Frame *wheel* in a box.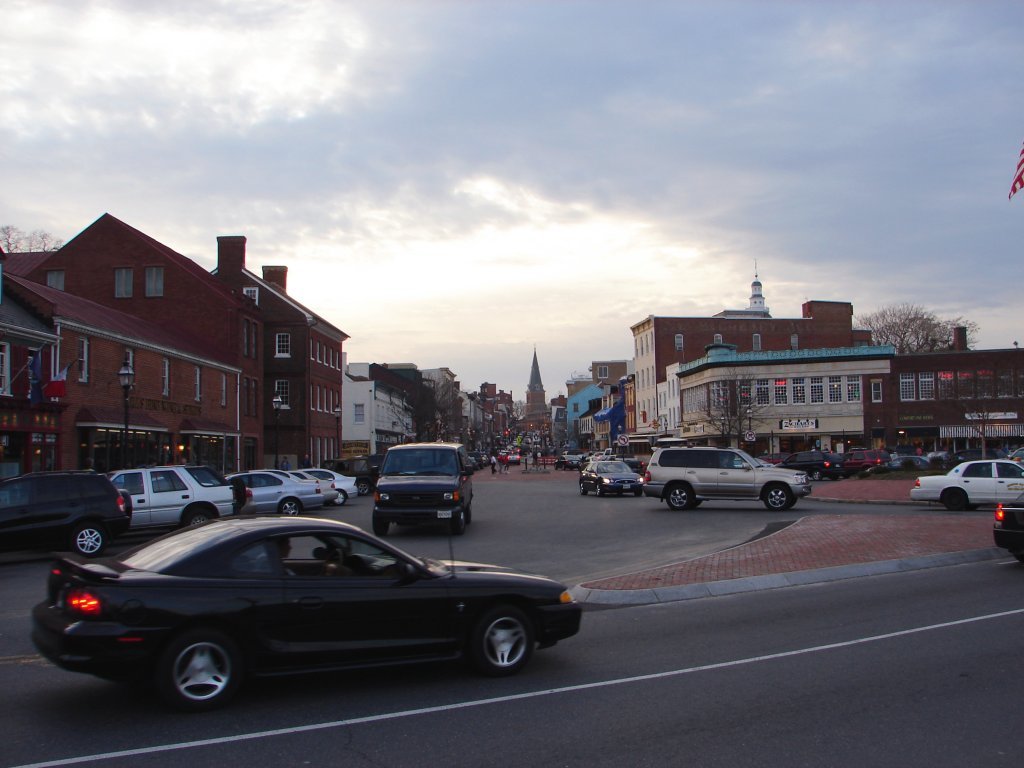
<region>634, 490, 642, 498</region>.
